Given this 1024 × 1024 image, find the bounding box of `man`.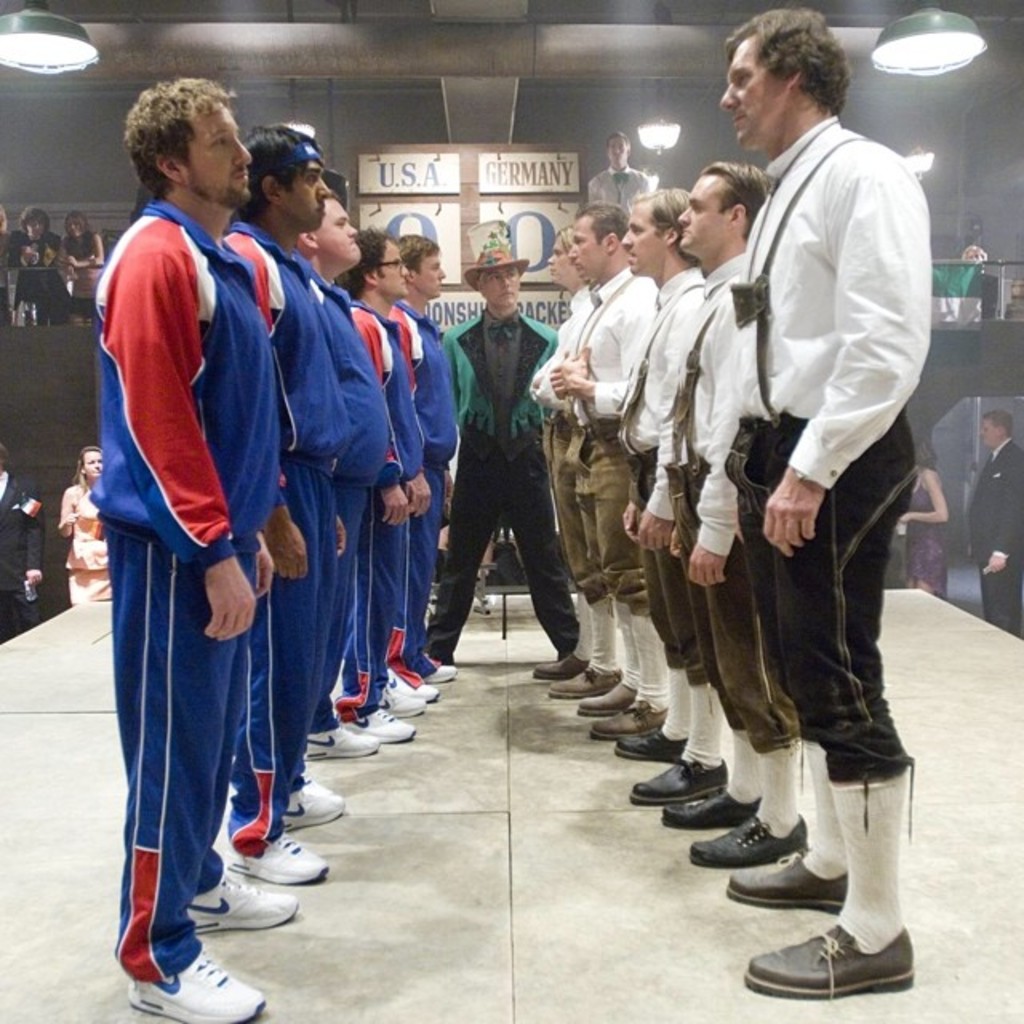
422 235 586 683.
